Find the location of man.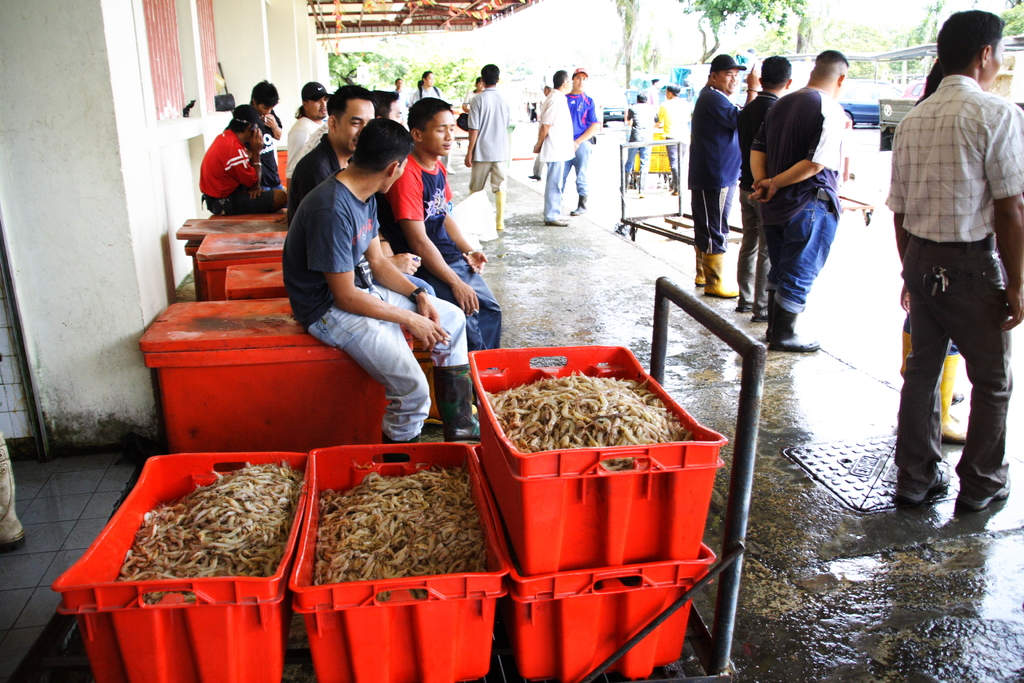
Location: bbox=[689, 53, 759, 299].
